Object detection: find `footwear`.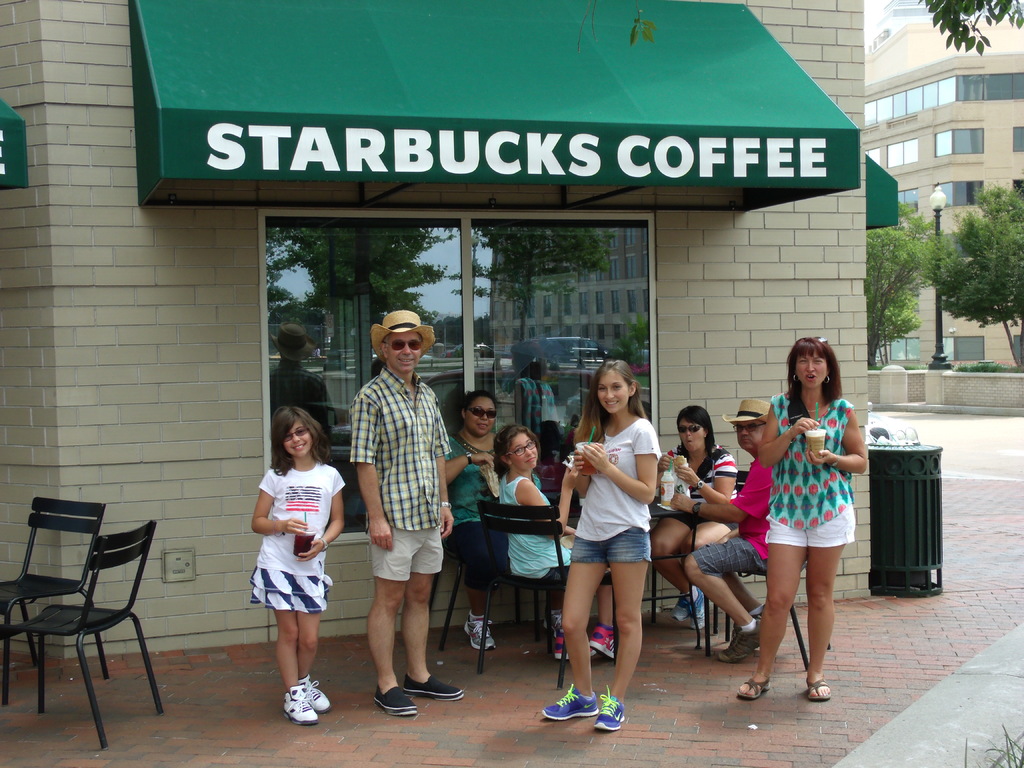
689/588/707/628.
